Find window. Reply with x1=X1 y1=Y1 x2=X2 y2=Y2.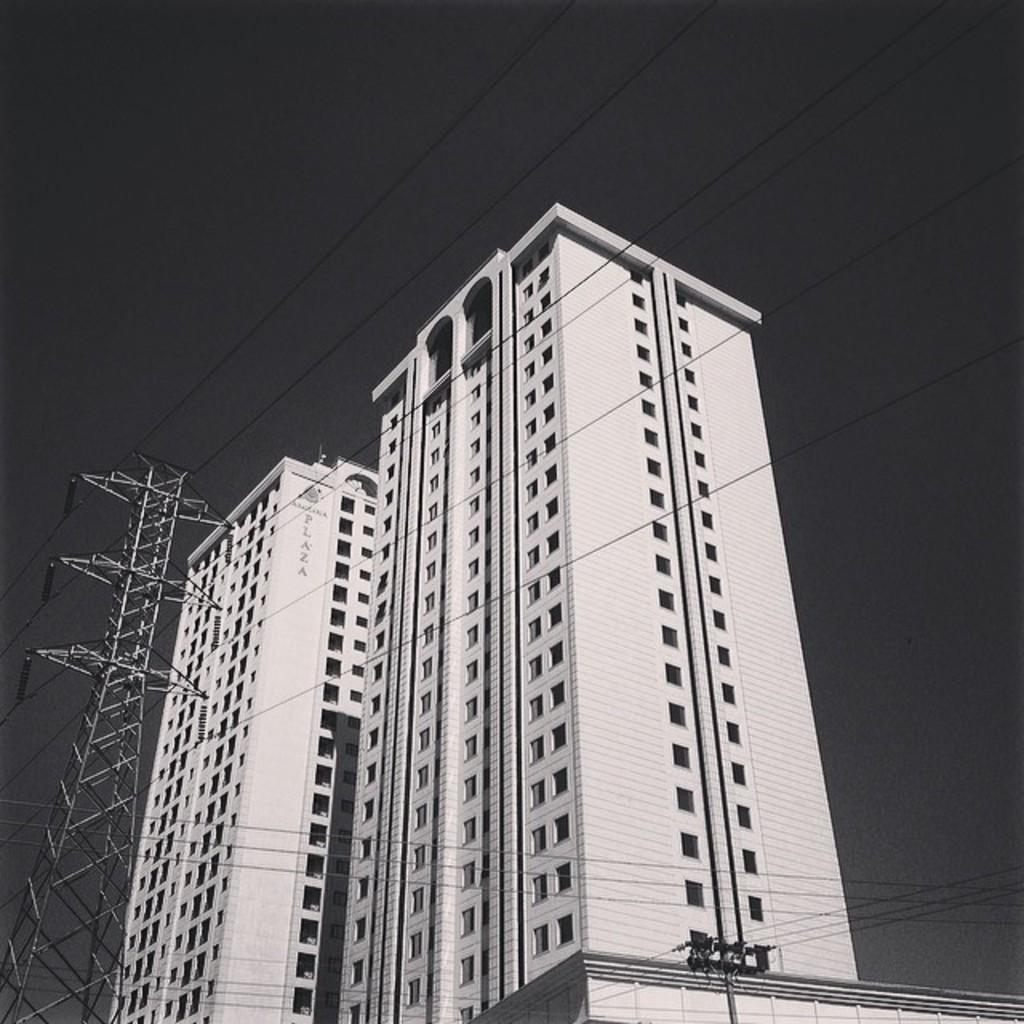
x1=427 y1=445 x2=437 y2=470.
